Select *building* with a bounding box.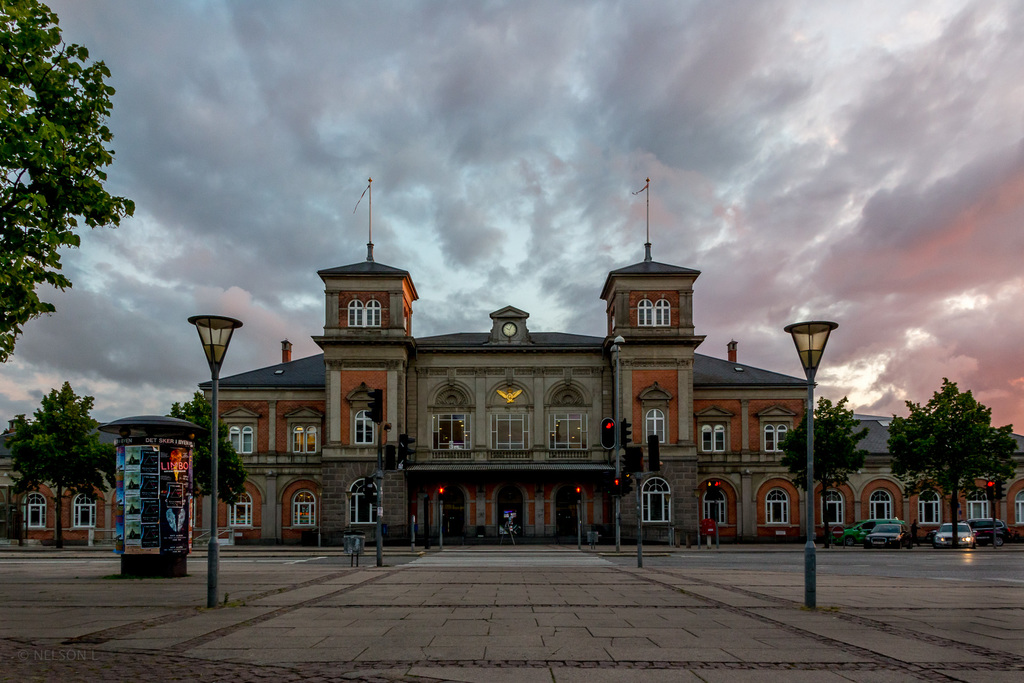
locate(0, 243, 1023, 543).
